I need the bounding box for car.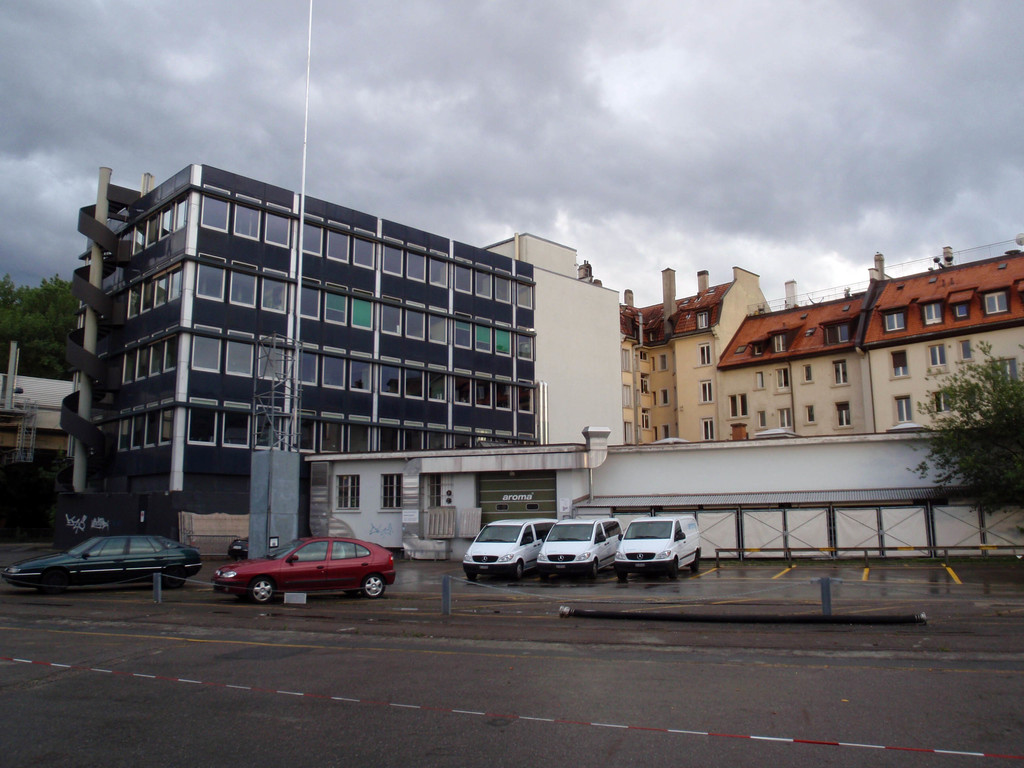
Here it is: 0/531/209/596.
